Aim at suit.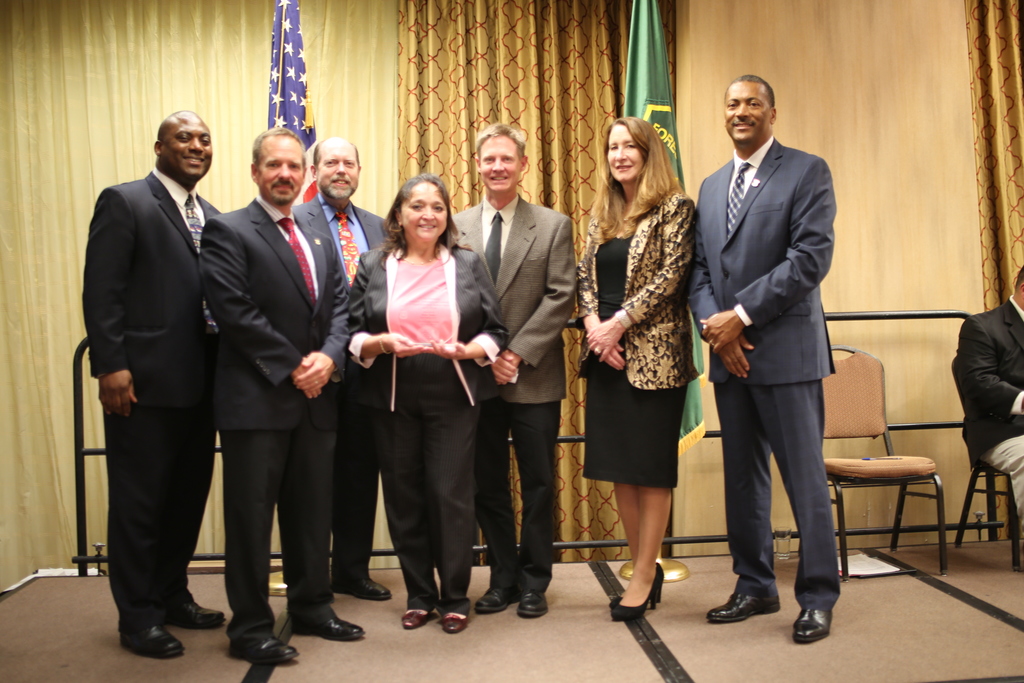
Aimed at bbox=(449, 189, 583, 599).
